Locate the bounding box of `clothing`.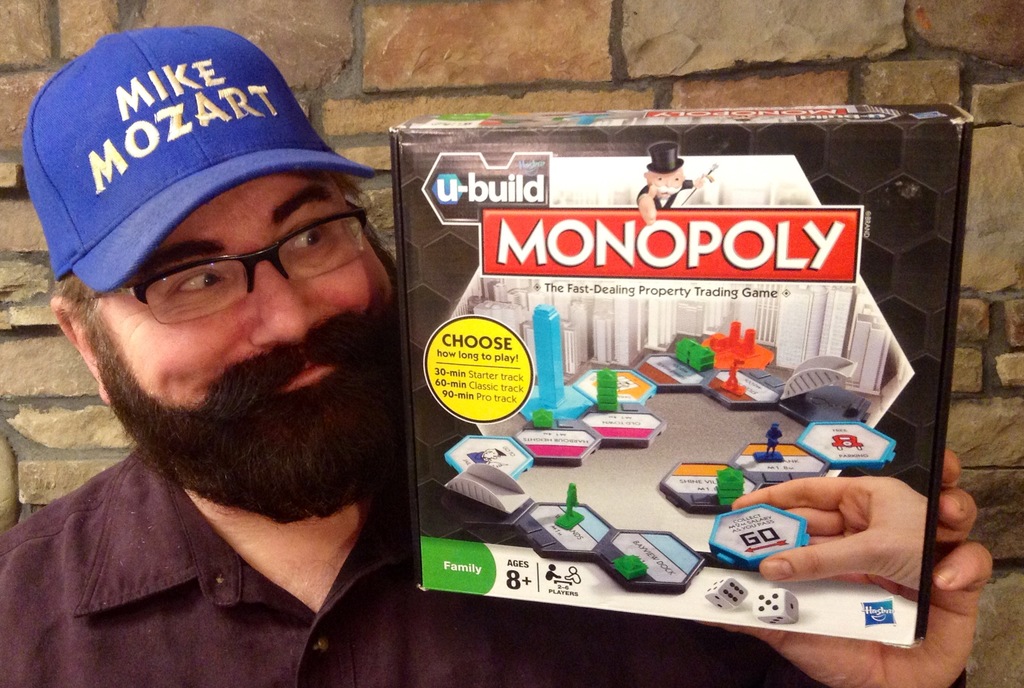
Bounding box: [left=635, top=164, right=692, bottom=215].
